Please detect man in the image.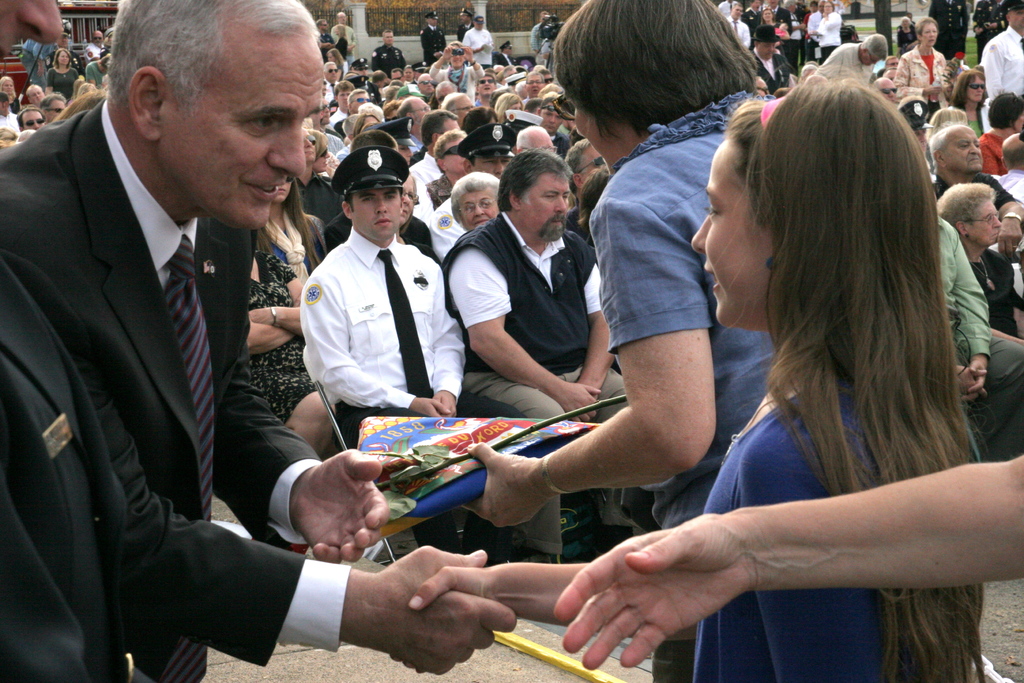
[417, 73, 441, 110].
